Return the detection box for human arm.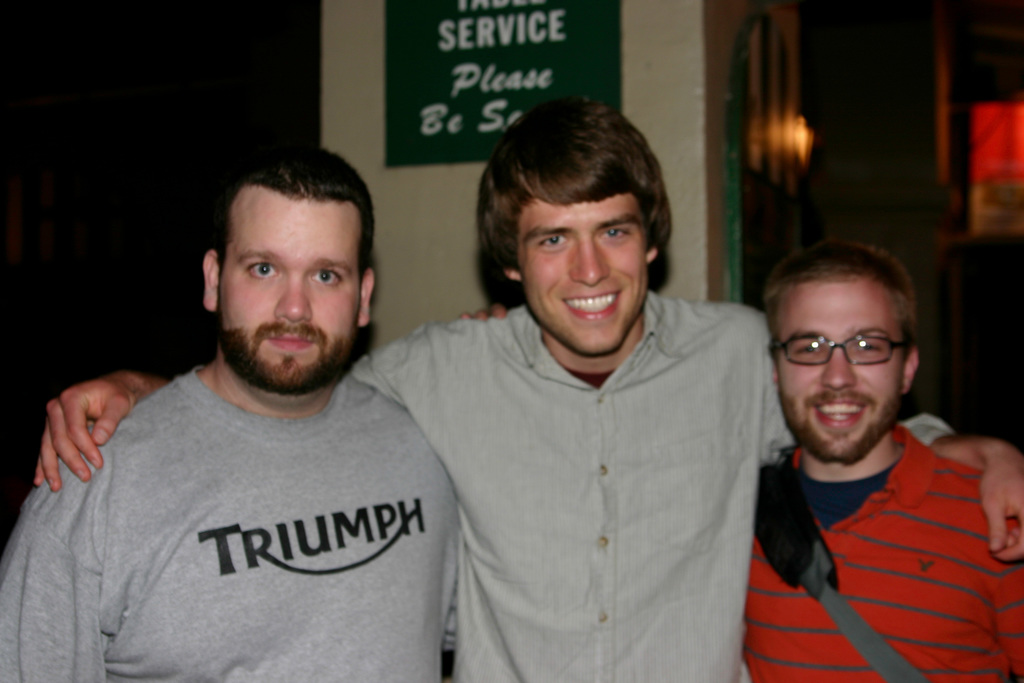
0 424 120 682.
